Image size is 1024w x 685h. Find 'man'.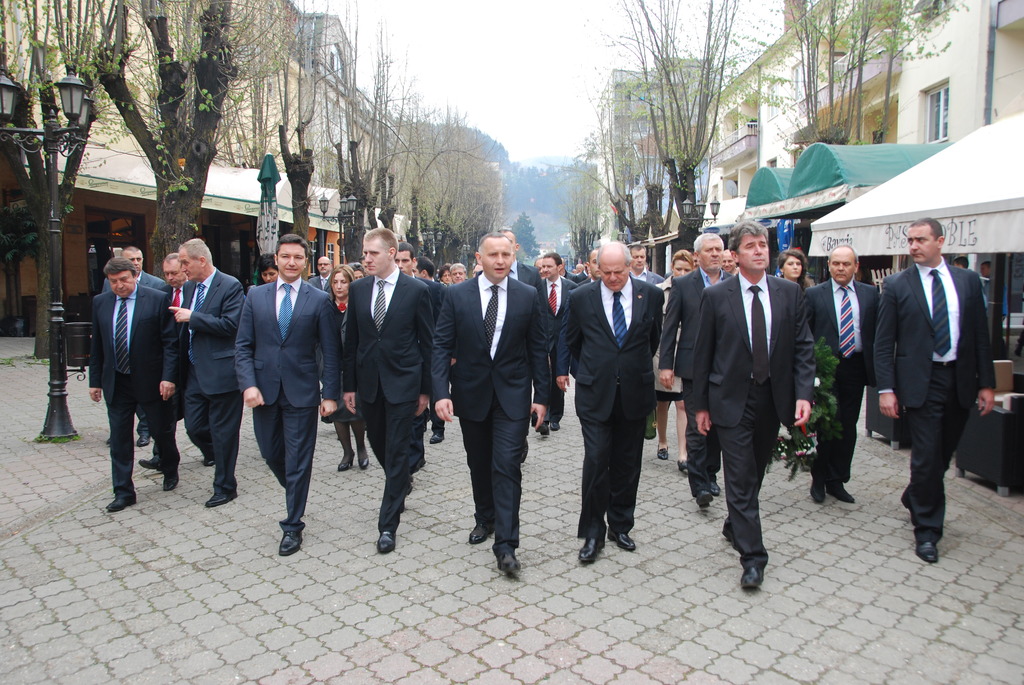
[left=412, top=253, right=465, bottom=421].
